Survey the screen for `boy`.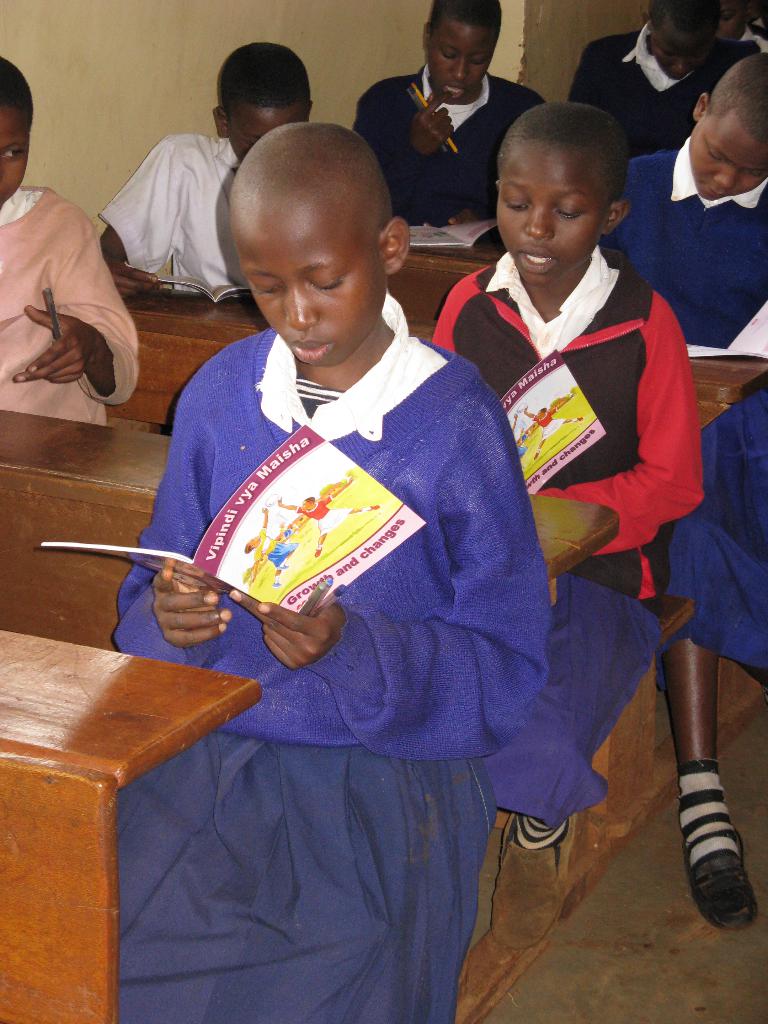
Survey found: l=572, t=0, r=728, b=162.
